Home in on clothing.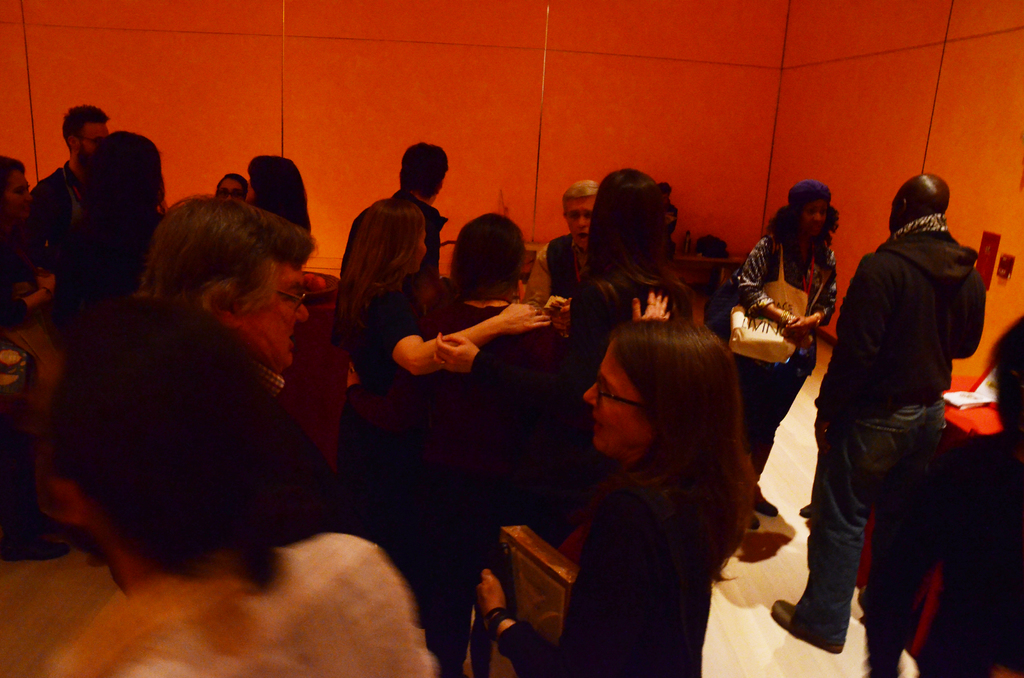
Homed in at <bbox>715, 226, 834, 478</bbox>.
